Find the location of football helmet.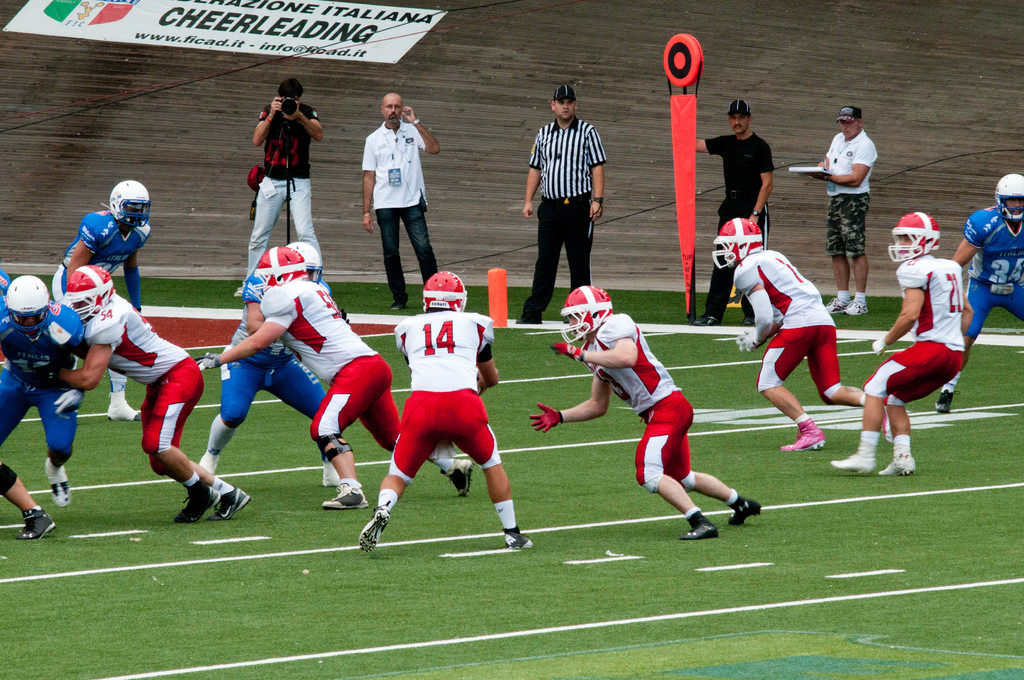
Location: rect(252, 247, 309, 296).
